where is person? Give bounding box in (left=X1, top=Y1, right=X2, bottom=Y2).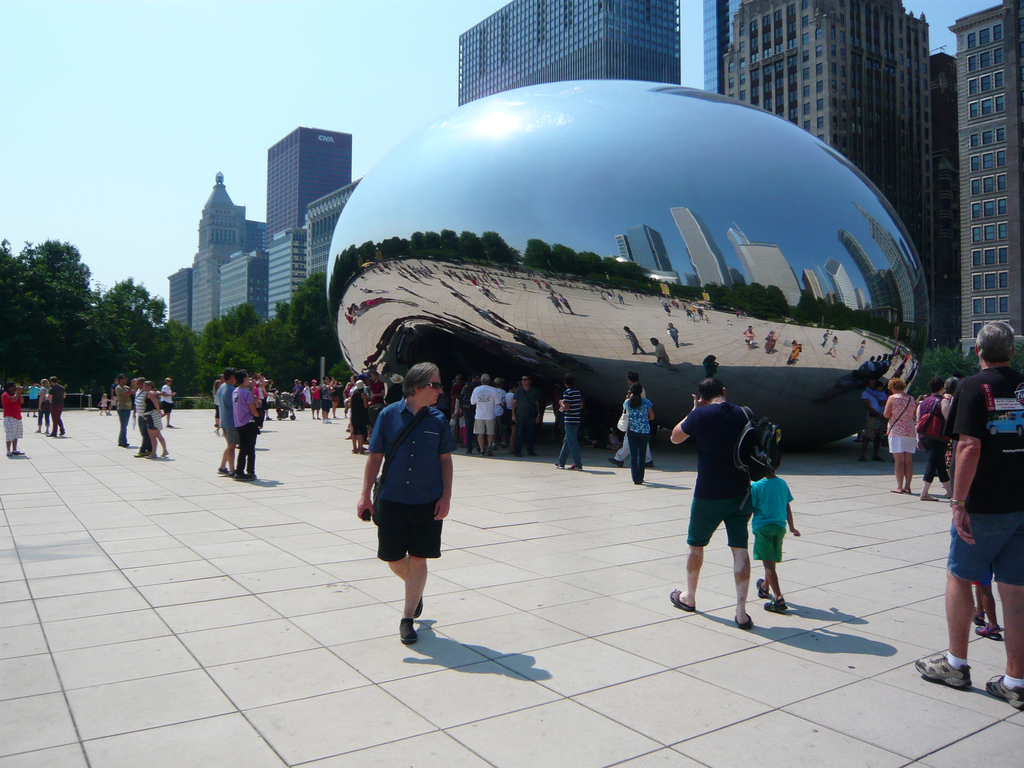
(left=918, top=384, right=947, bottom=494).
